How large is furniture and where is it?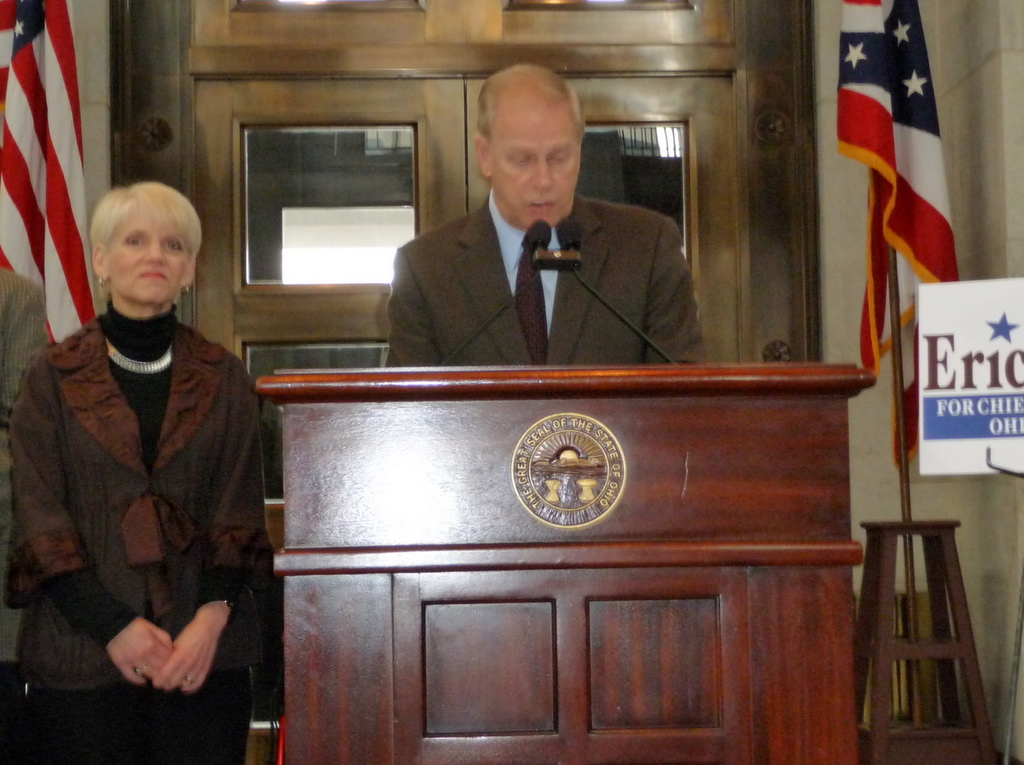
Bounding box: {"x1": 253, "y1": 367, "x2": 883, "y2": 764}.
